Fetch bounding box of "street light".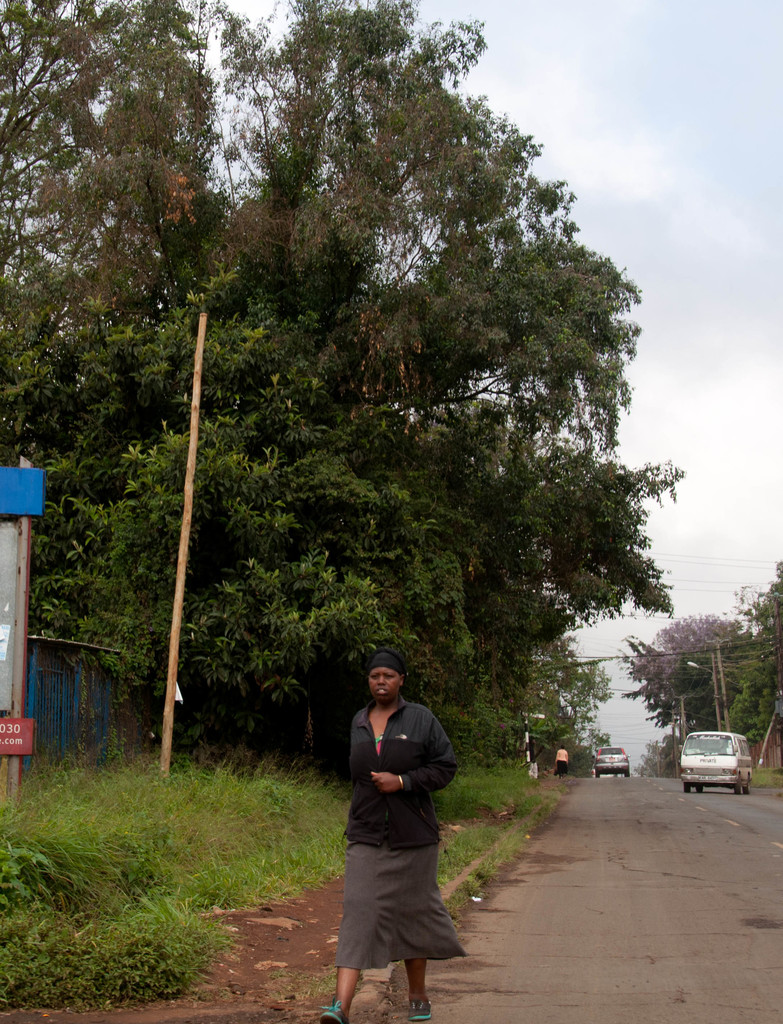
Bbox: 685 651 734 730.
